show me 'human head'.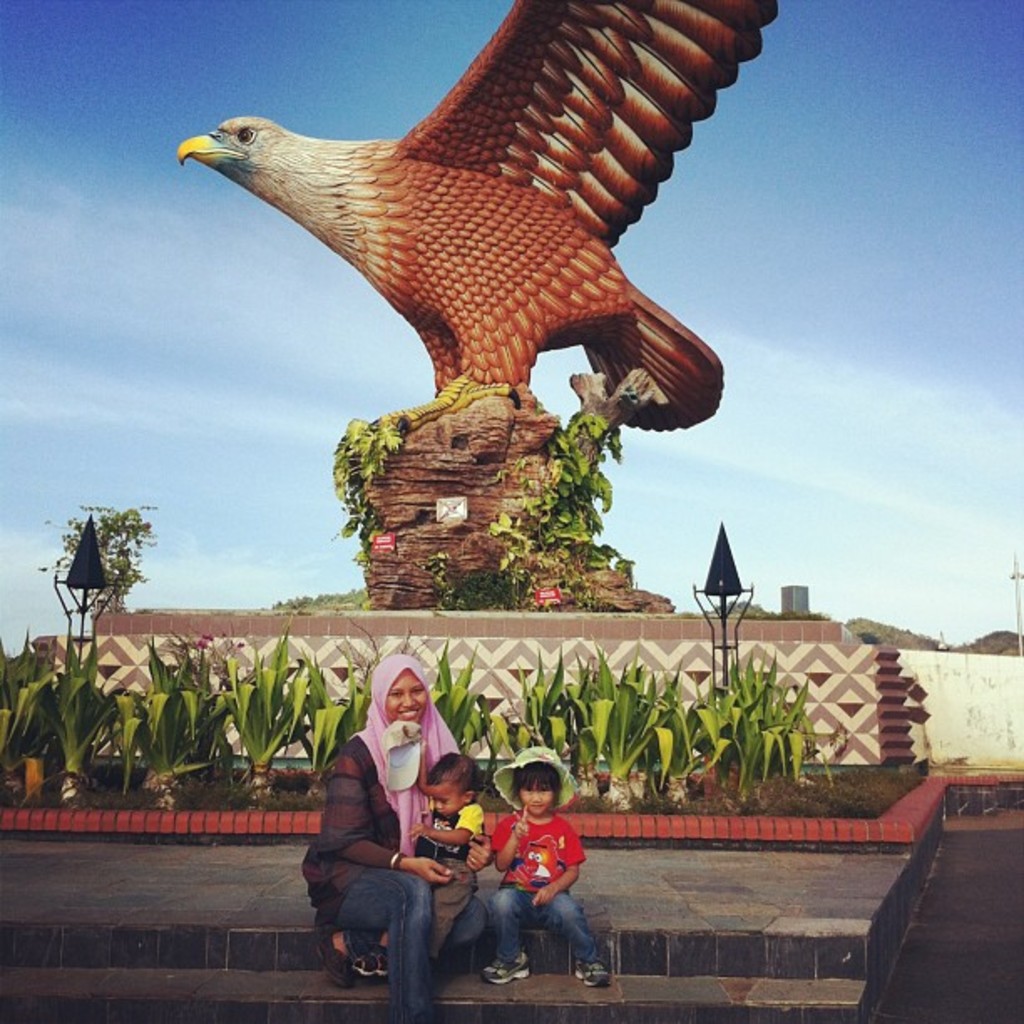
'human head' is here: x1=422, y1=753, x2=480, y2=815.
